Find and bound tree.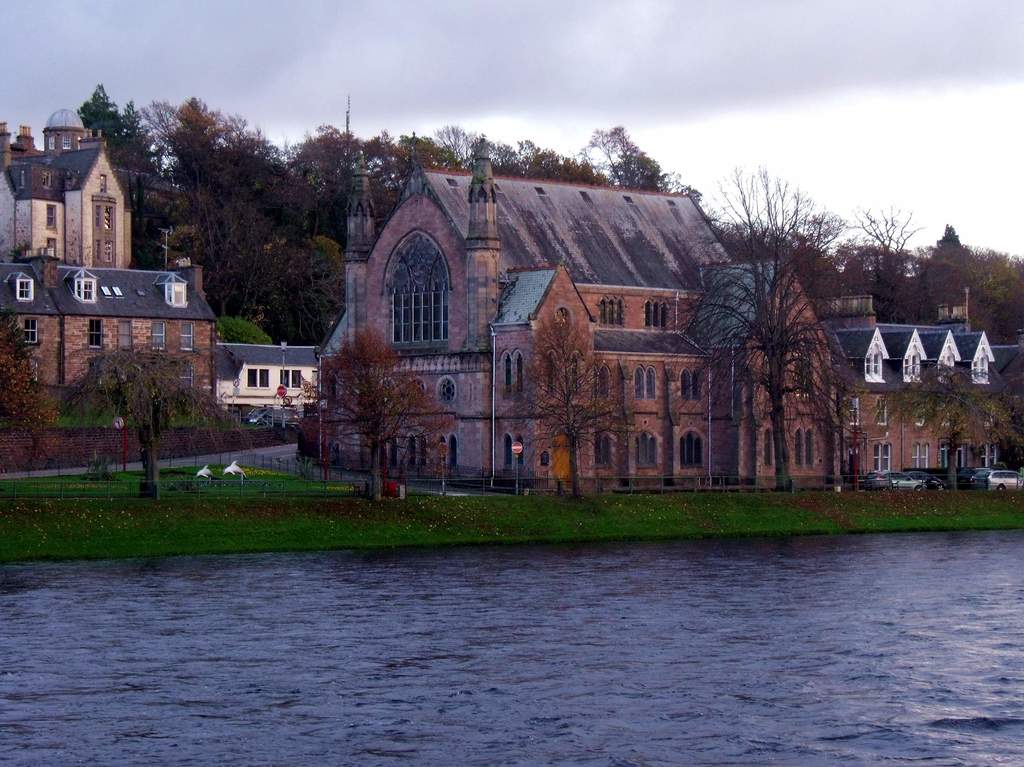
Bound: 244/225/365/369.
